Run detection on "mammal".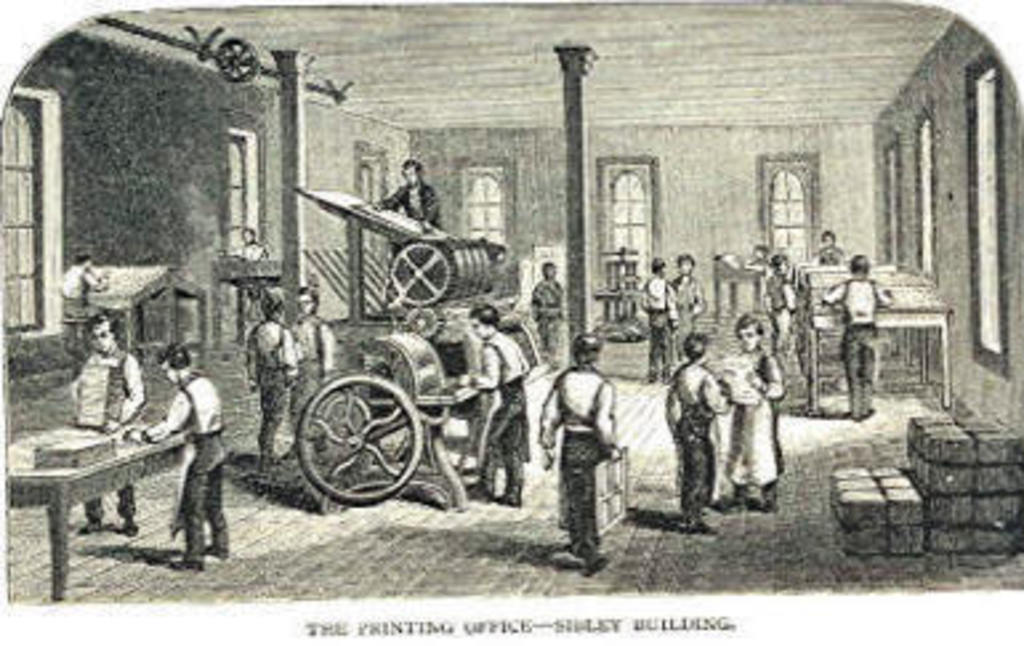
Result: 66, 311, 141, 521.
